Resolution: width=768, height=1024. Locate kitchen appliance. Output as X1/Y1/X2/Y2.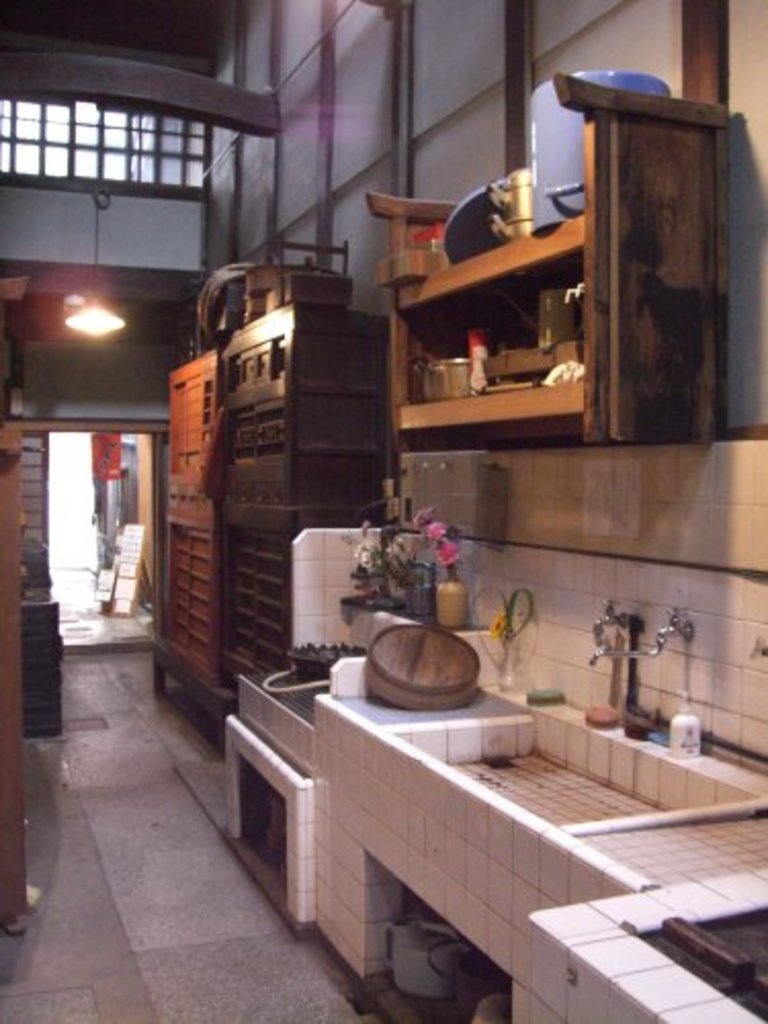
297/645/354/694.
